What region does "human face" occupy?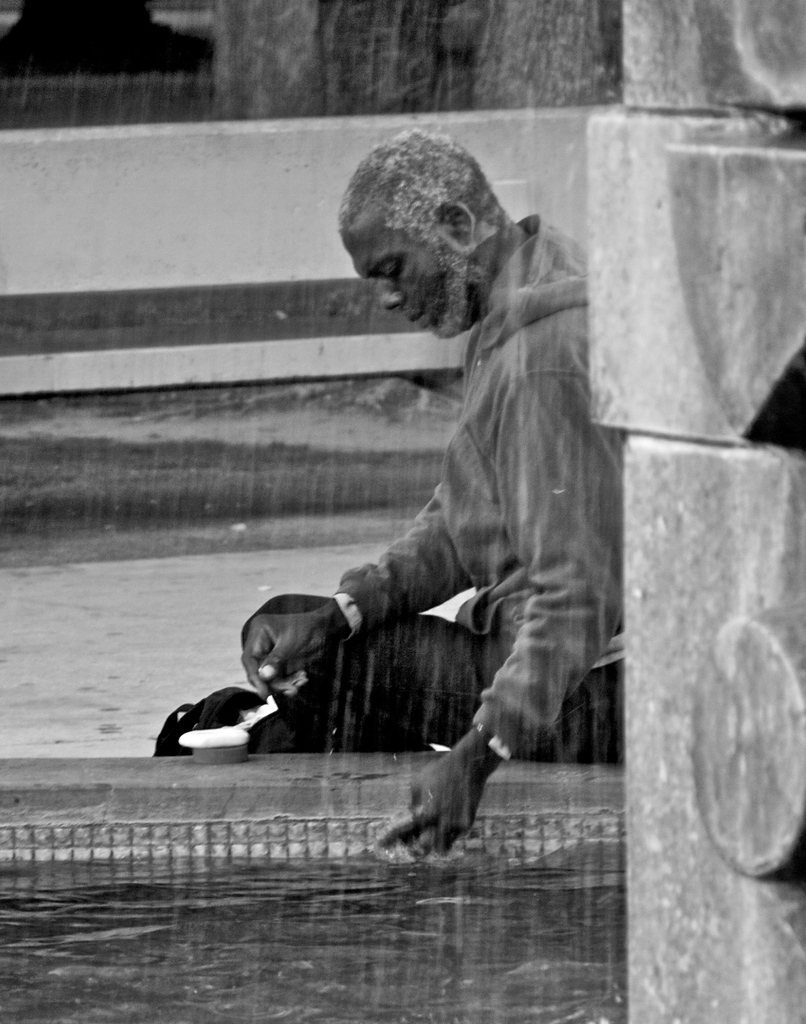
{"left": 336, "top": 232, "right": 463, "bottom": 342}.
